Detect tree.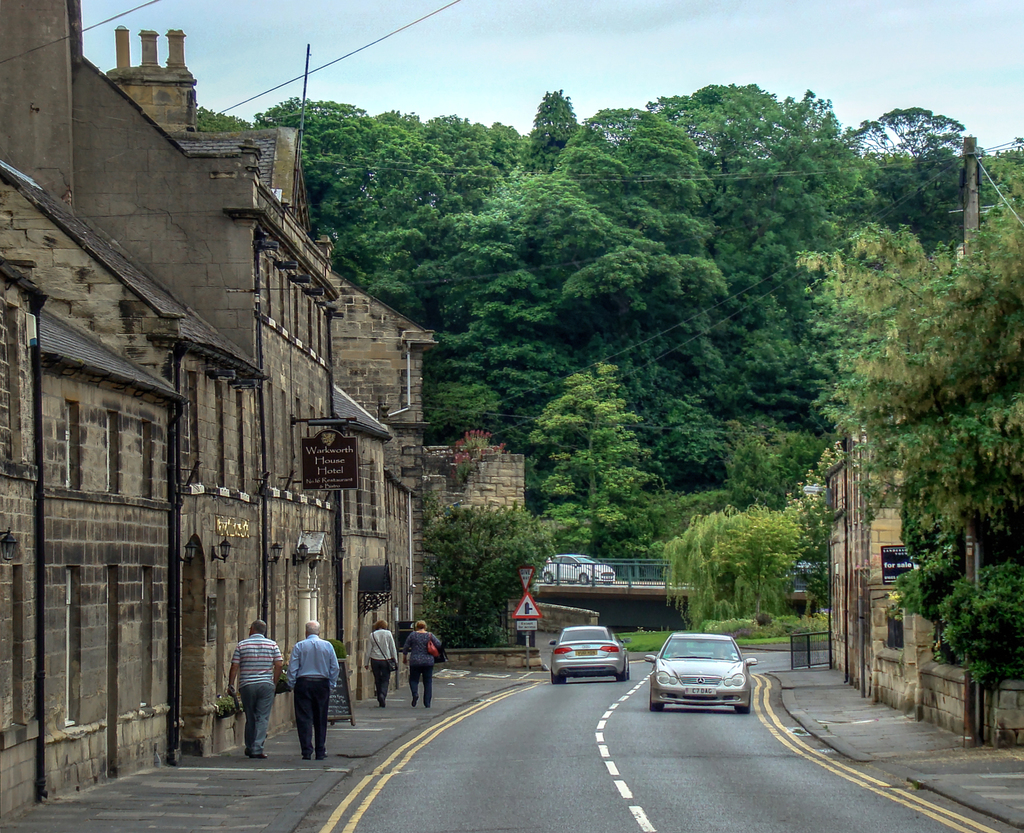
Detected at l=663, t=389, r=841, b=520.
